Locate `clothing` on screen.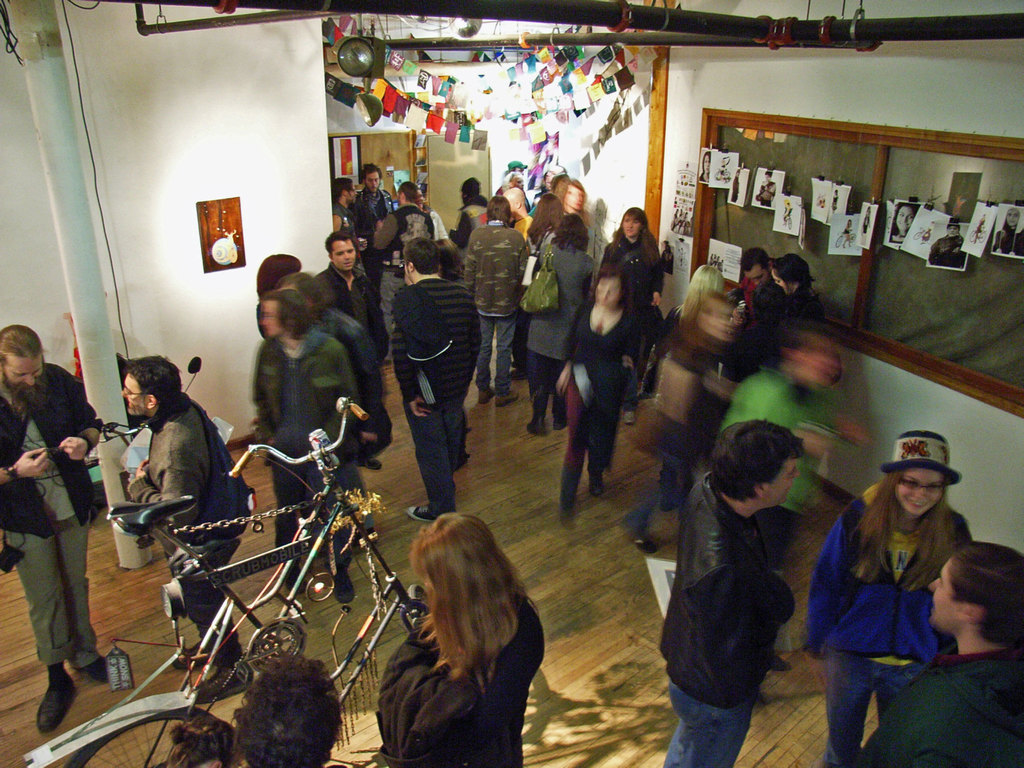
On screen at (724, 372, 844, 543).
